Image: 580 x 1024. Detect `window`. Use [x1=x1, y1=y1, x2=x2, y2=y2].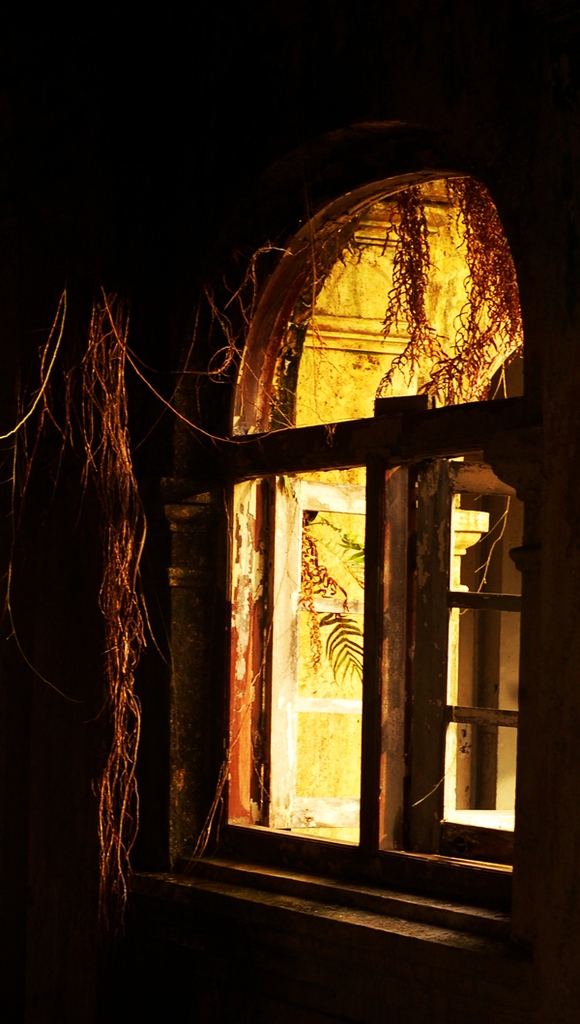
[x1=191, y1=177, x2=536, y2=916].
